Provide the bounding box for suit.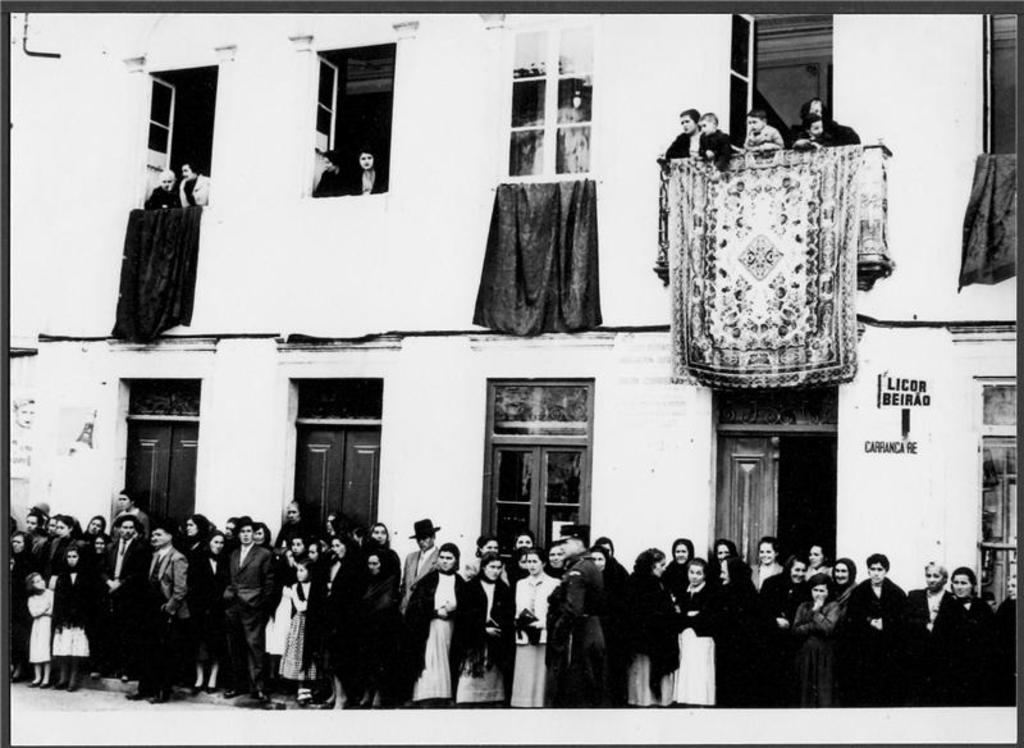
detection(225, 539, 280, 699).
